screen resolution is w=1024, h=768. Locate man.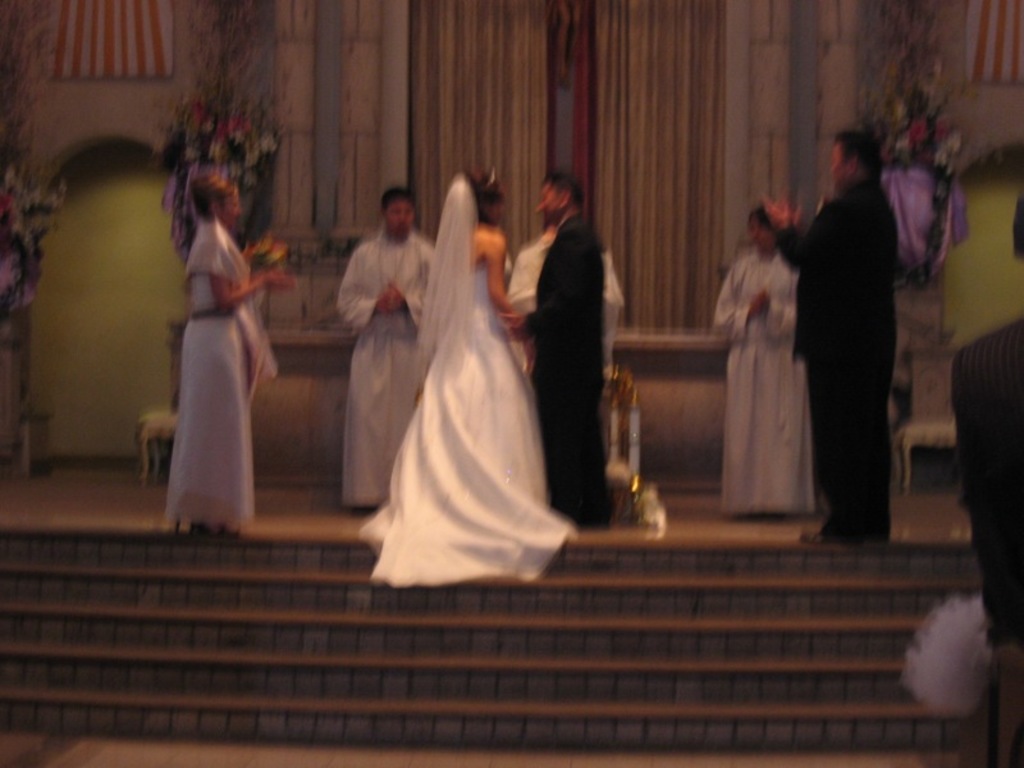
crop(515, 187, 630, 502).
